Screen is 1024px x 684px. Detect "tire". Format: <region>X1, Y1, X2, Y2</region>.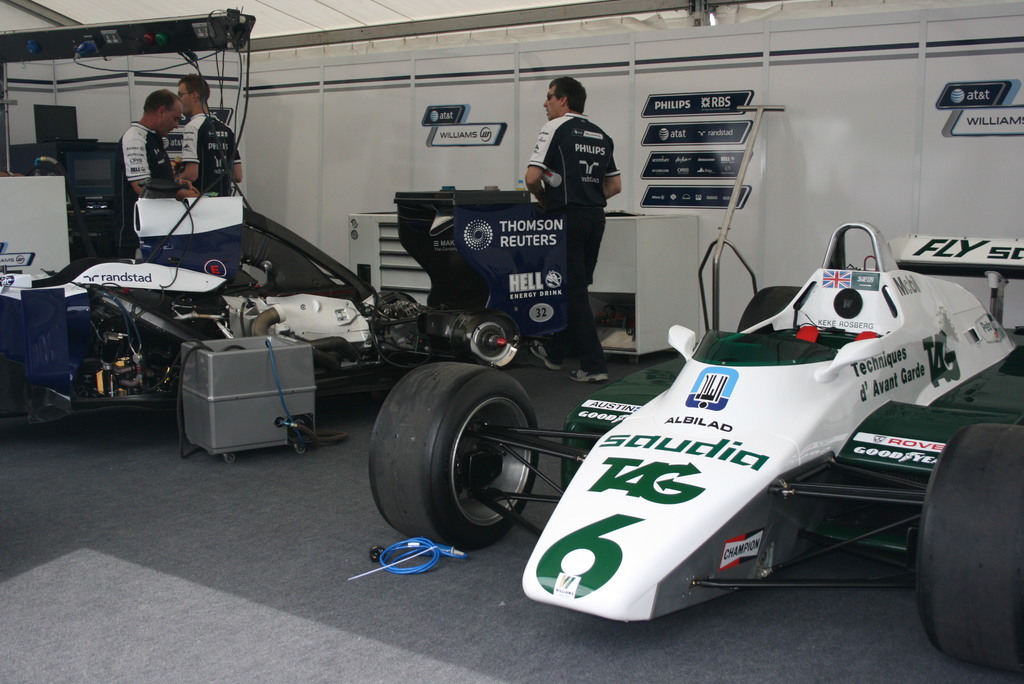
<region>369, 357, 533, 556</region>.
